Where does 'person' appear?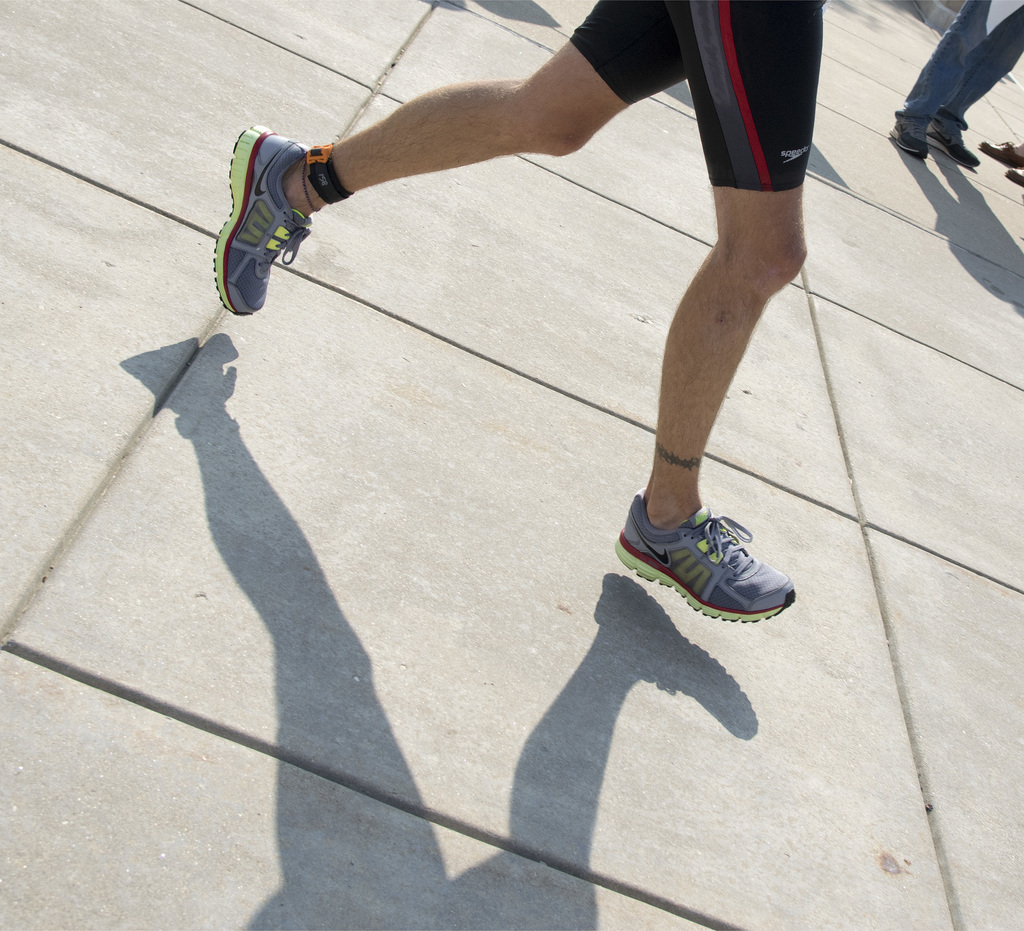
Appears at x1=886 y1=0 x2=1023 y2=170.
